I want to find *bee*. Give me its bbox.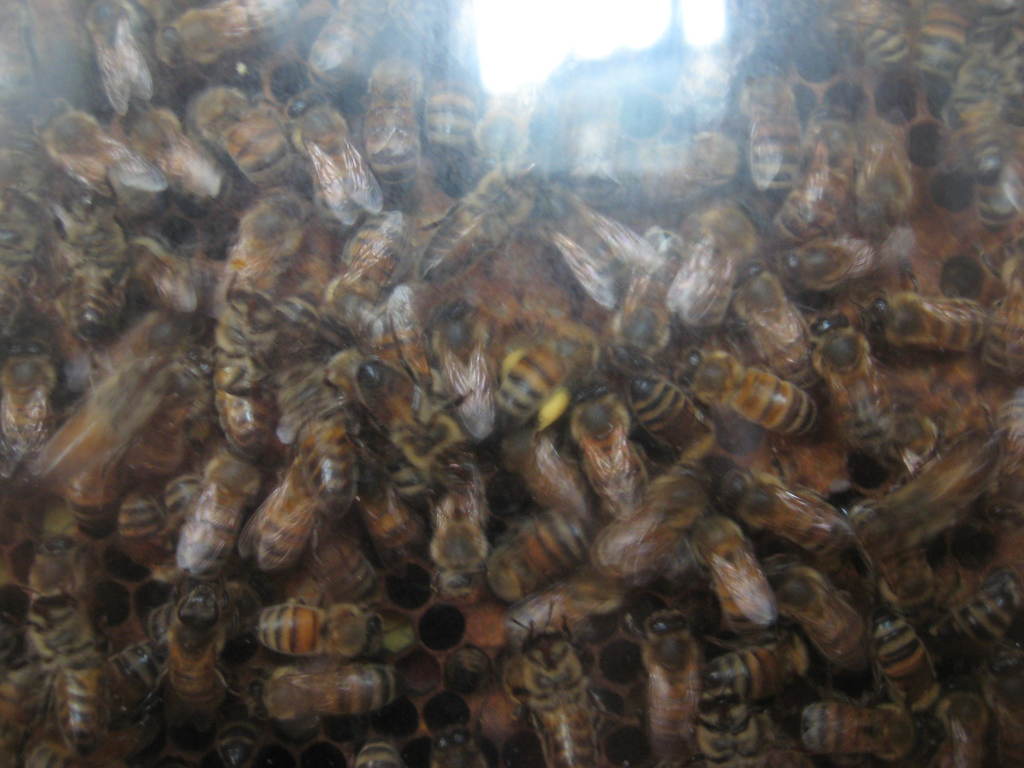
select_region(908, 565, 1023, 660).
